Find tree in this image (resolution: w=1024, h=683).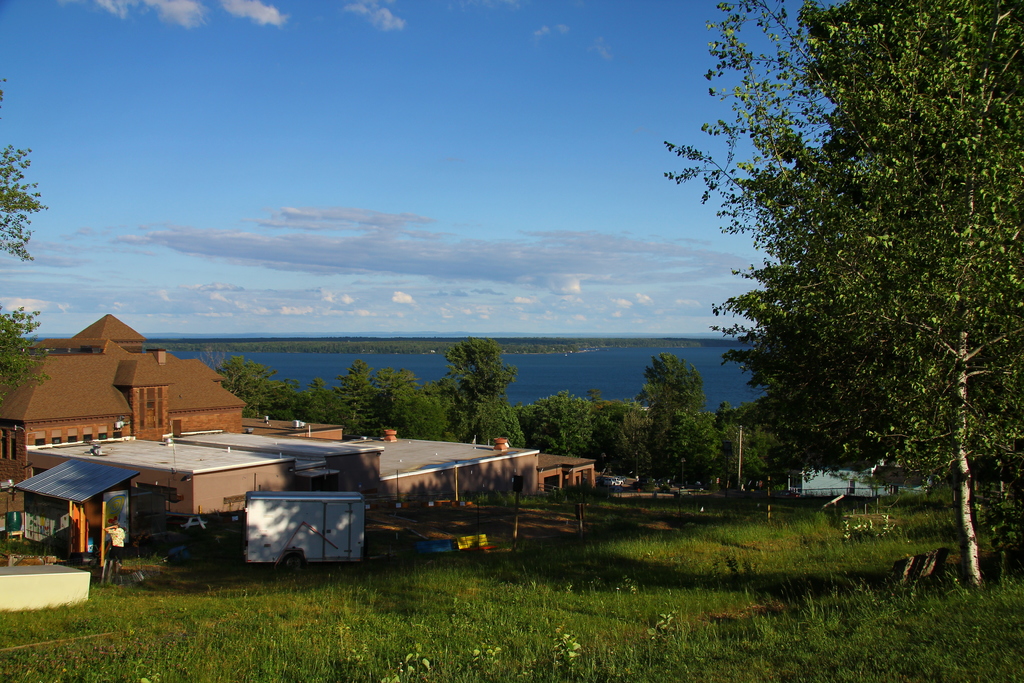
box(219, 351, 296, 418).
